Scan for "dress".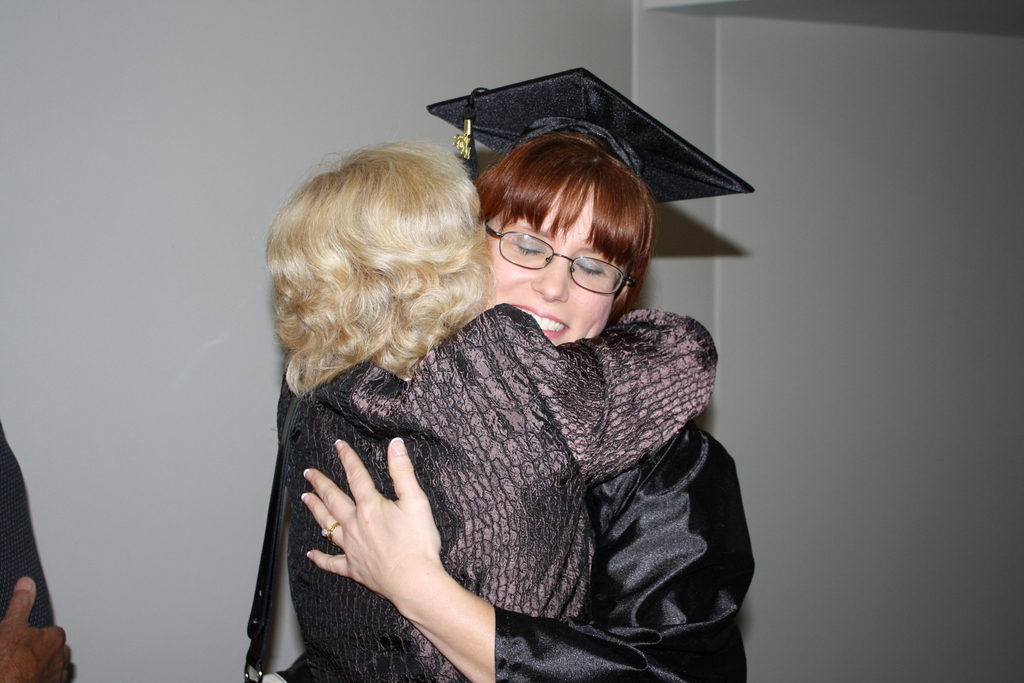
Scan result: left=273, top=255, right=723, bottom=659.
